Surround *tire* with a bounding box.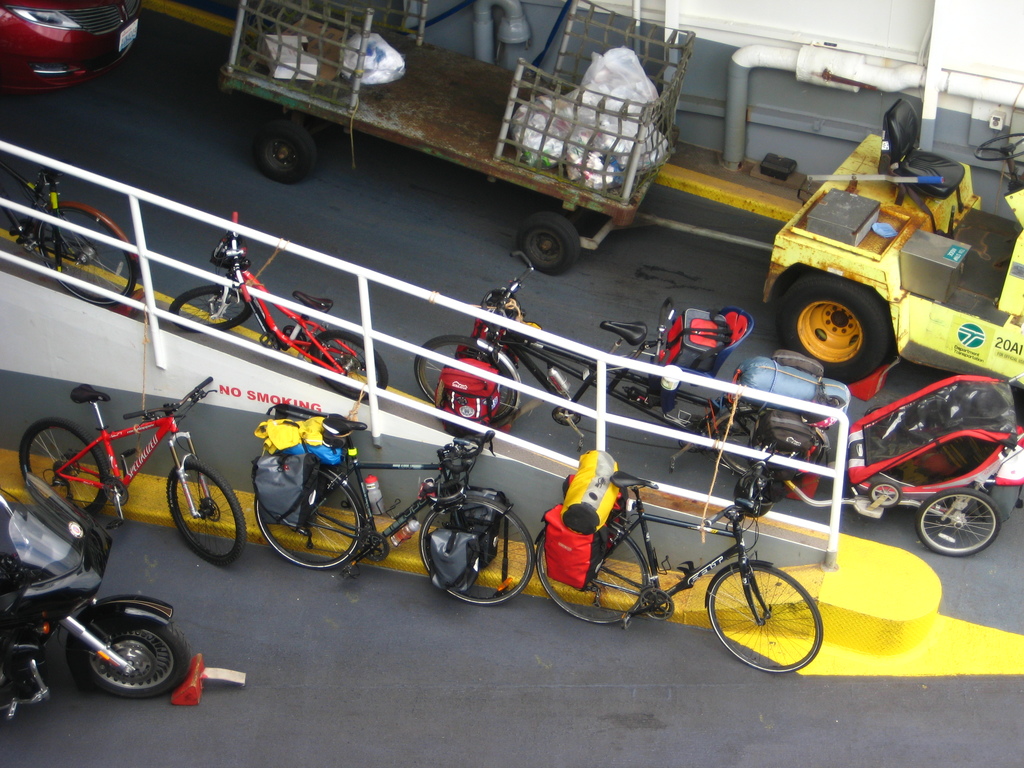
[left=250, top=121, right=315, bottom=186].
